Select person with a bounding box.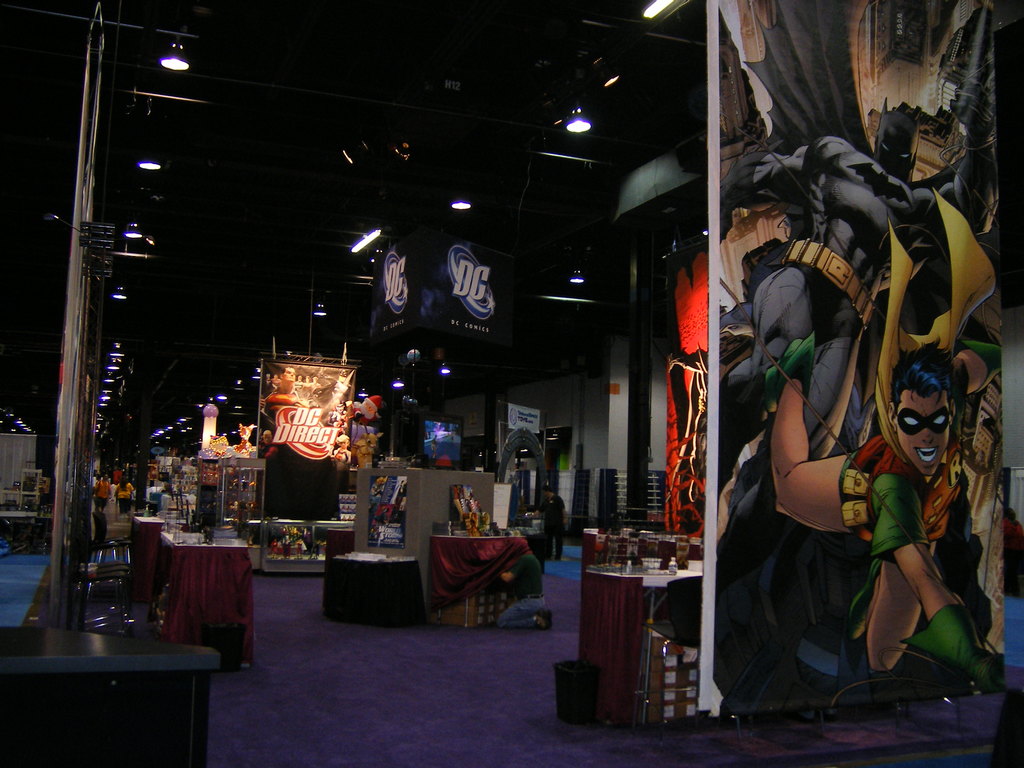
{"left": 92, "top": 477, "right": 111, "bottom": 514}.
